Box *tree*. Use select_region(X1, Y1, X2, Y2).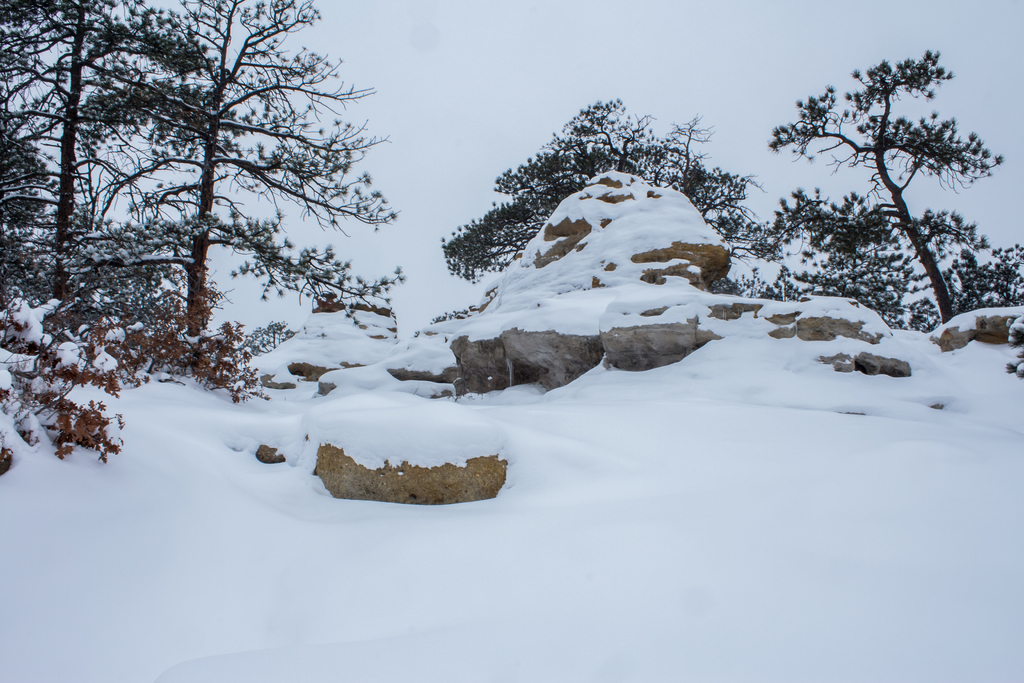
select_region(0, 0, 209, 341).
